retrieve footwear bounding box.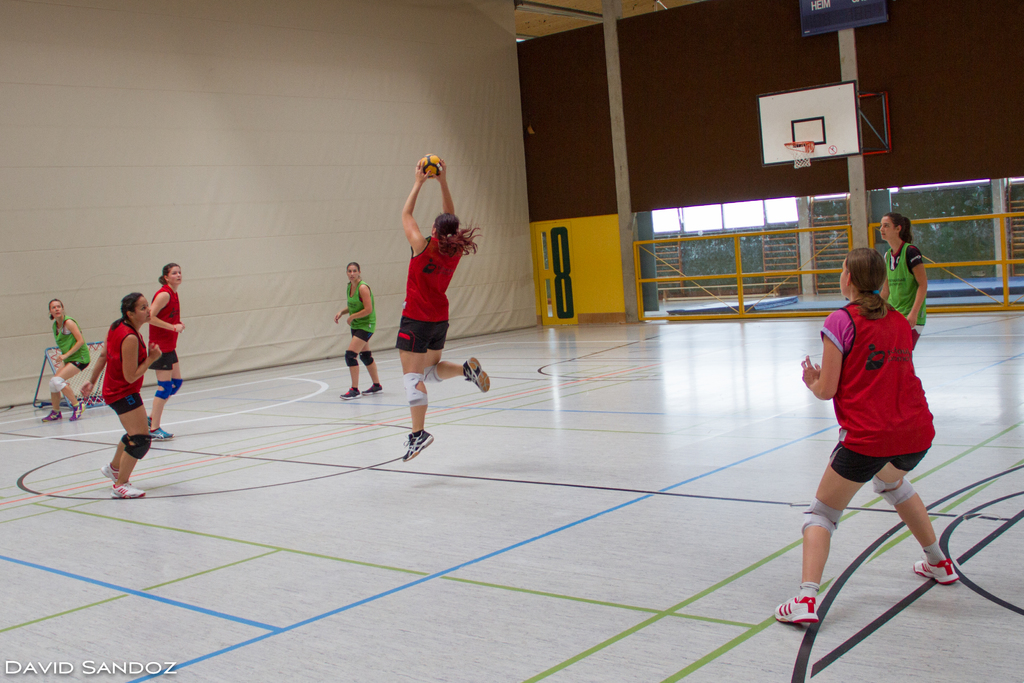
Bounding box: {"x1": 919, "y1": 559, "x2": 967, "y2": 583}.
